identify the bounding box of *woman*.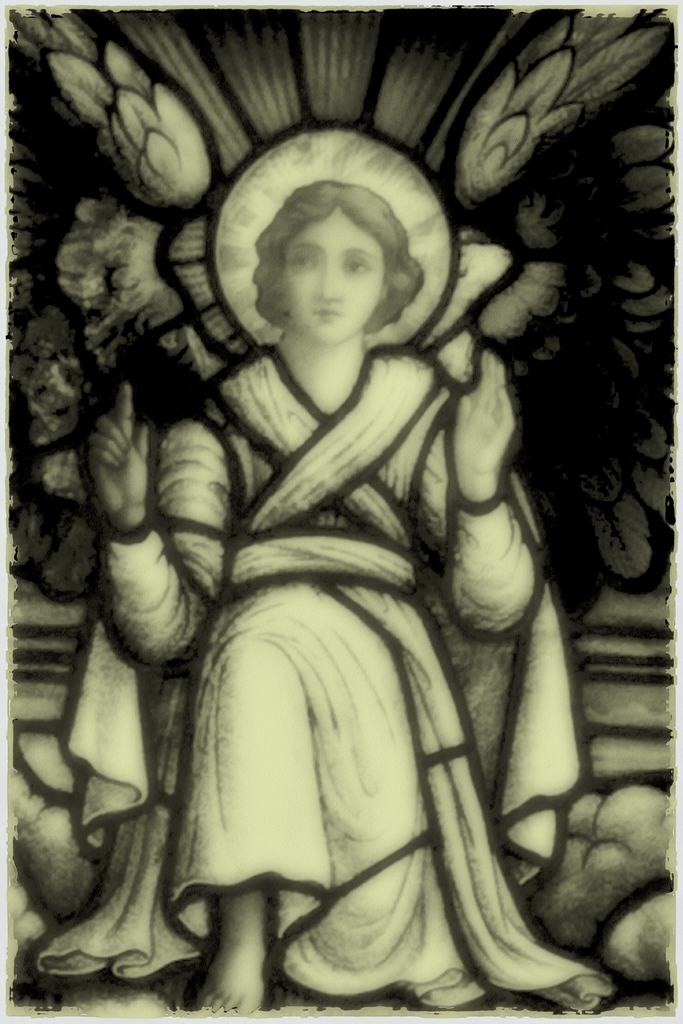
left=95, top=182, right=535, bottom=1023.
